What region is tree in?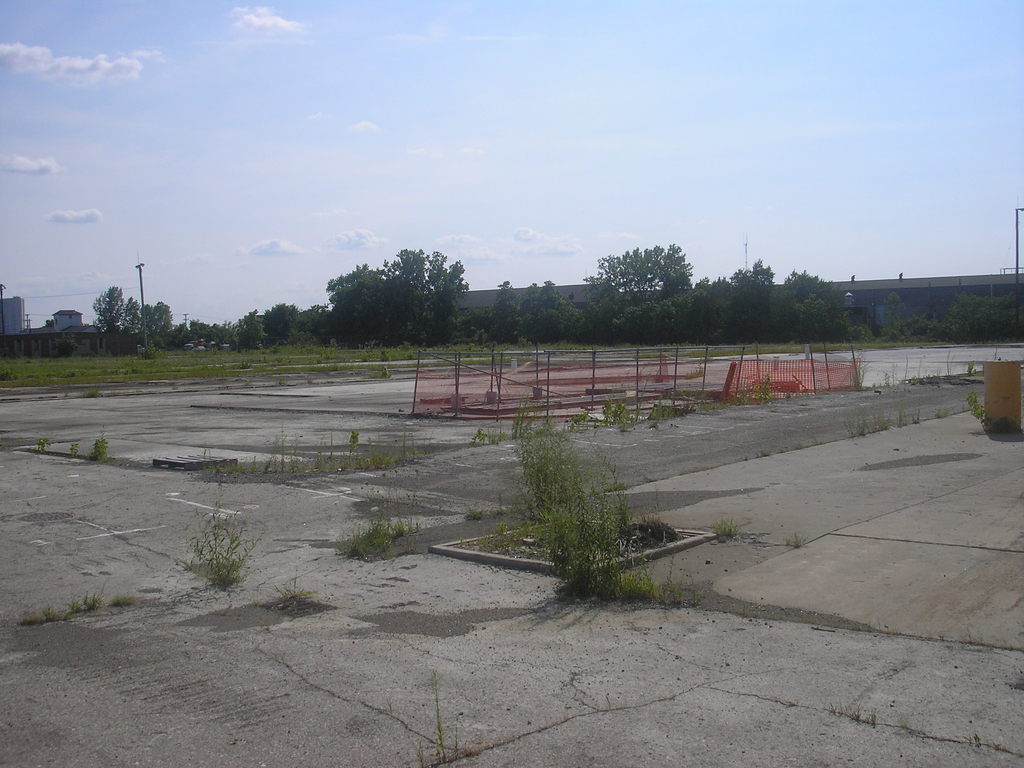
315:234:473:340.
